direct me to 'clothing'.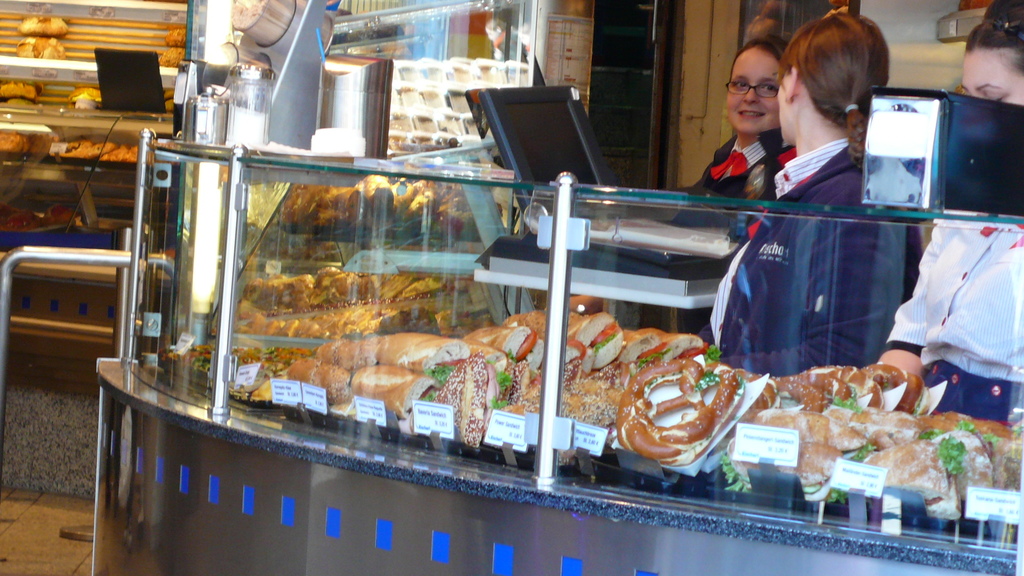
Direction: 701,133,902,375.
